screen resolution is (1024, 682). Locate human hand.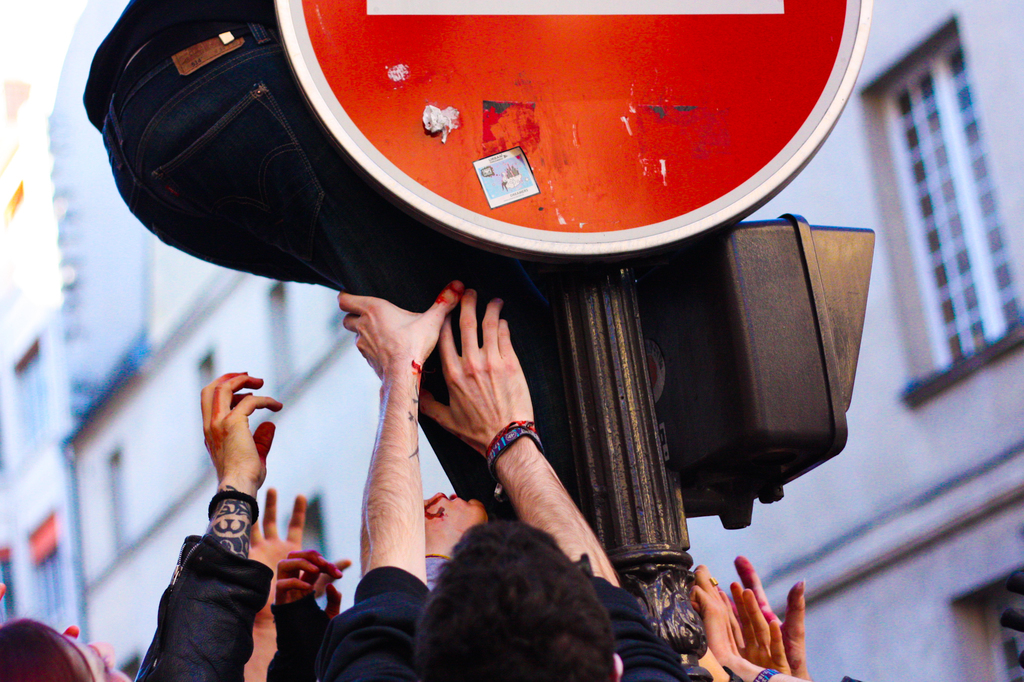
{"left": 778, "top": 576, "right": 813, "bottom": 681}.
